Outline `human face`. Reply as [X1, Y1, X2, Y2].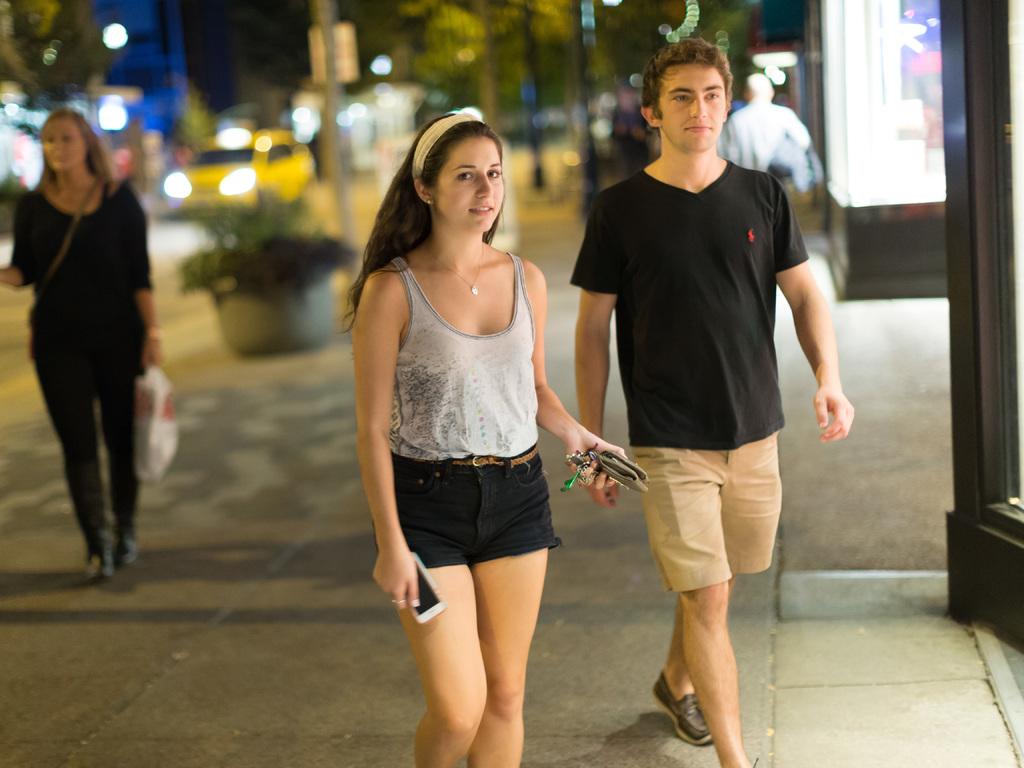
[436, 135, 507, 228].
